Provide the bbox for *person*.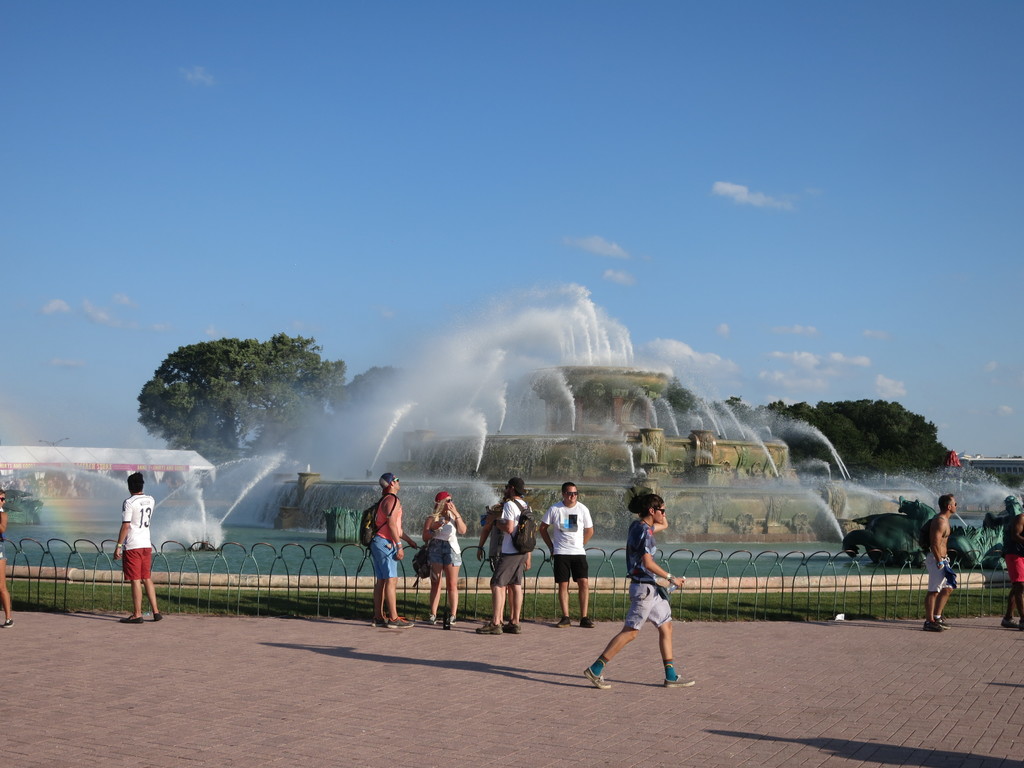
<region>100, 472, 157, 612</region>.
